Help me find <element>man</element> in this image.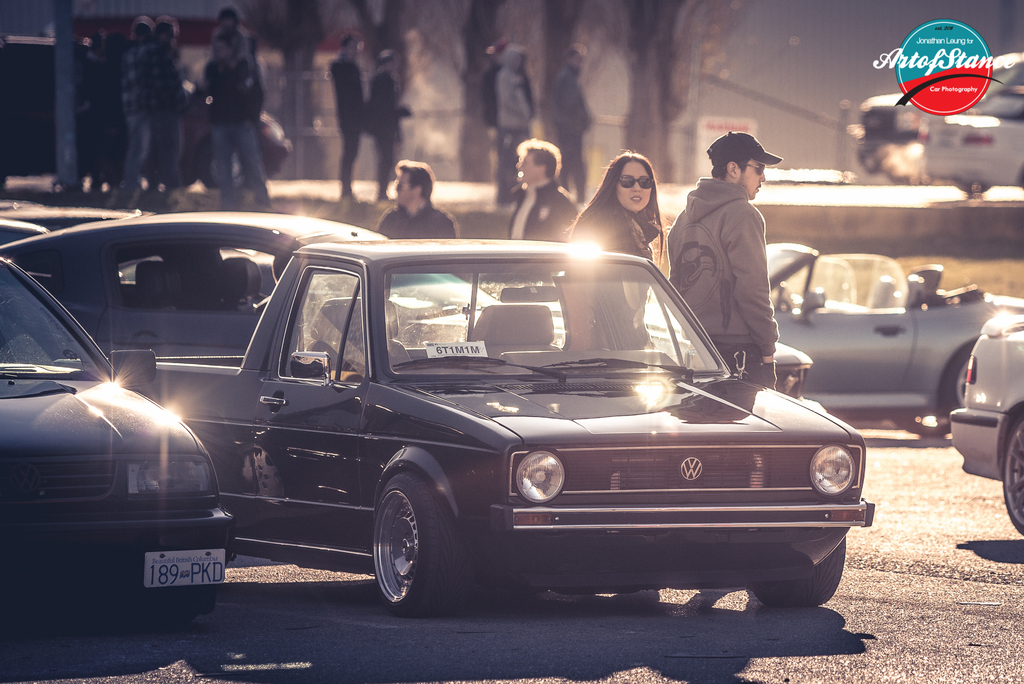
Found it: [375,160,460,239].
